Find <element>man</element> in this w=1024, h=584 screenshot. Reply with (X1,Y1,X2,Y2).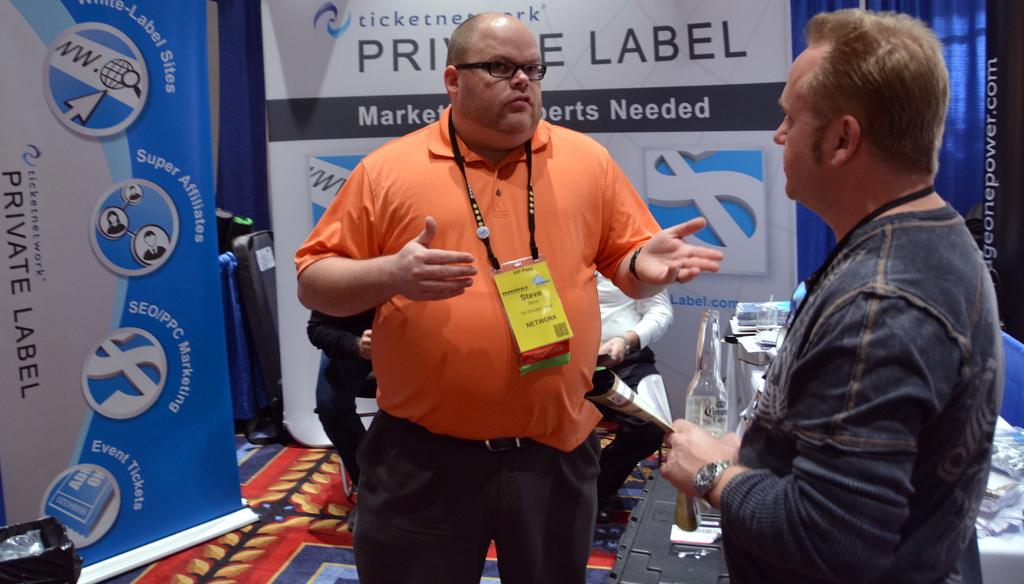
(661,3,1004,583).
